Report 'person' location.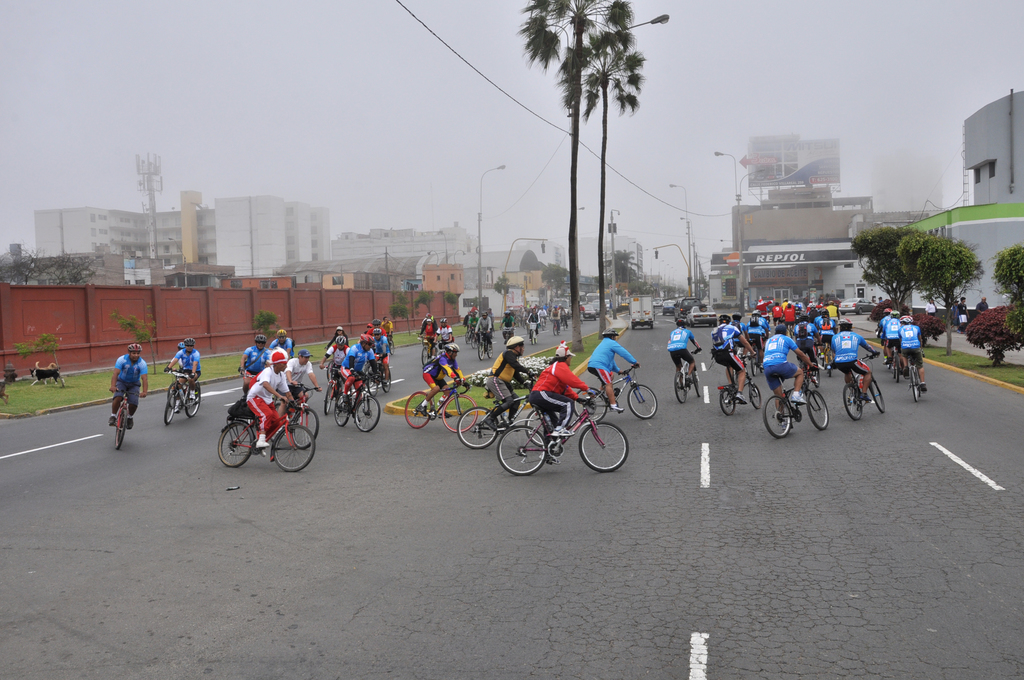
Report: bbox=(107, 343, 145, 432).
